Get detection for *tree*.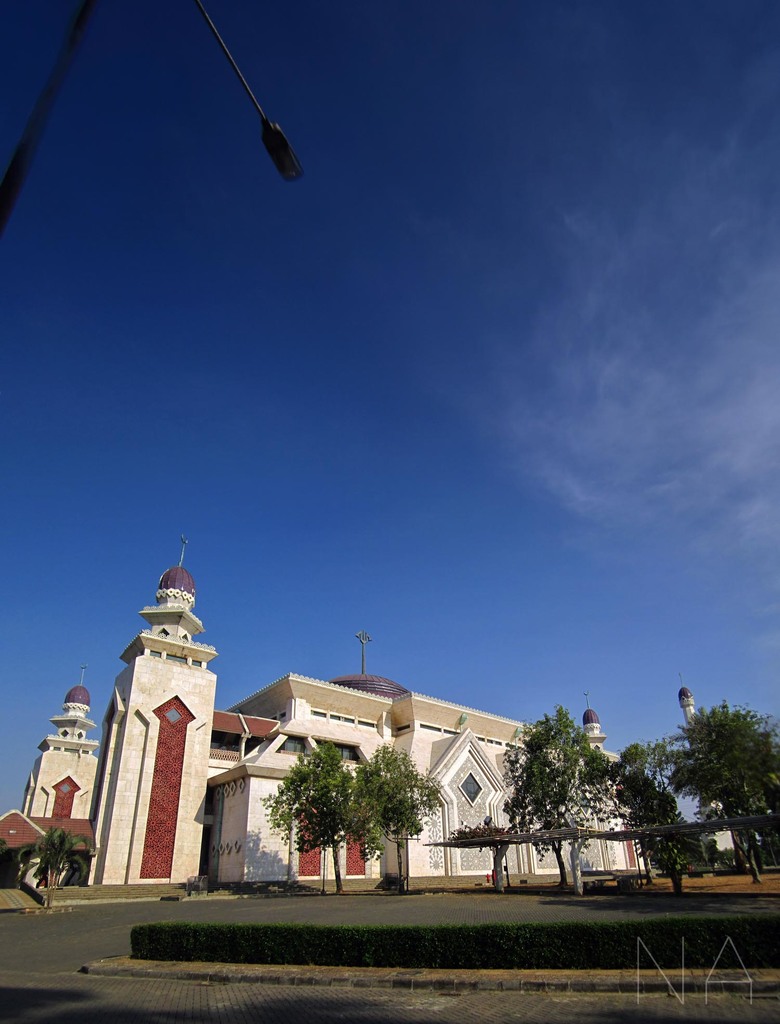
Detection: box=[15, 822, 97, 915].
